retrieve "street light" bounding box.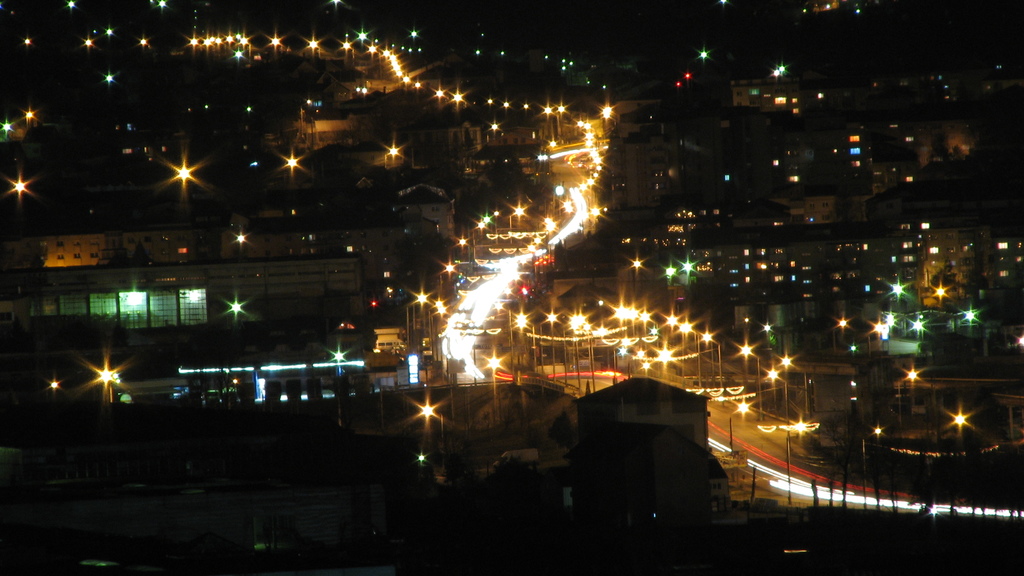
Bounding box: 725:399:760:448.
